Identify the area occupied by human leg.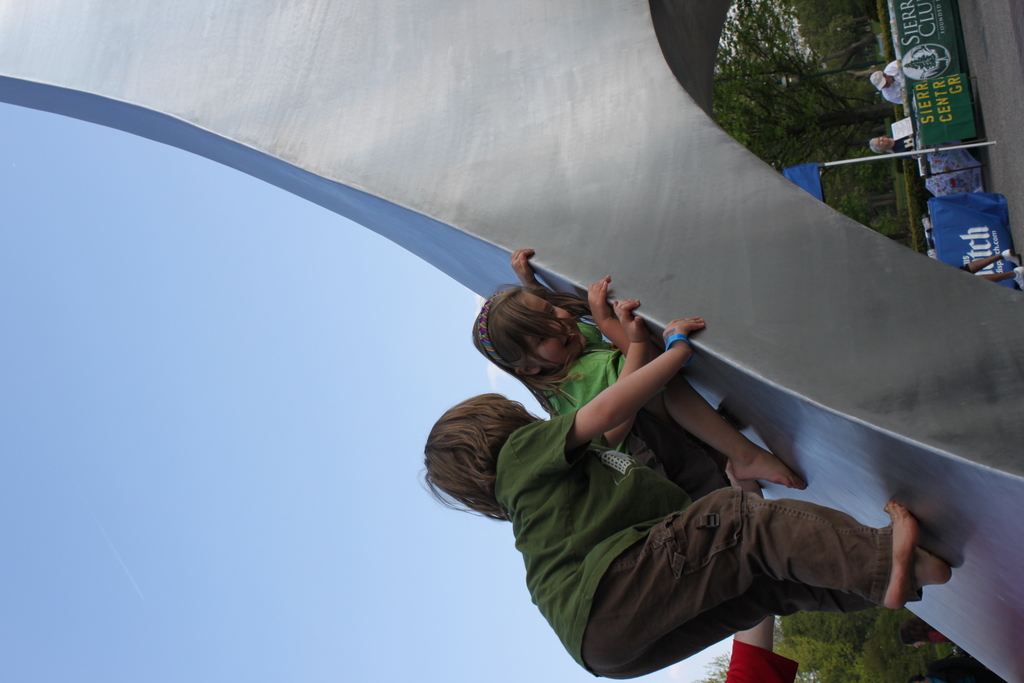
Area: 590 481 908 662.
